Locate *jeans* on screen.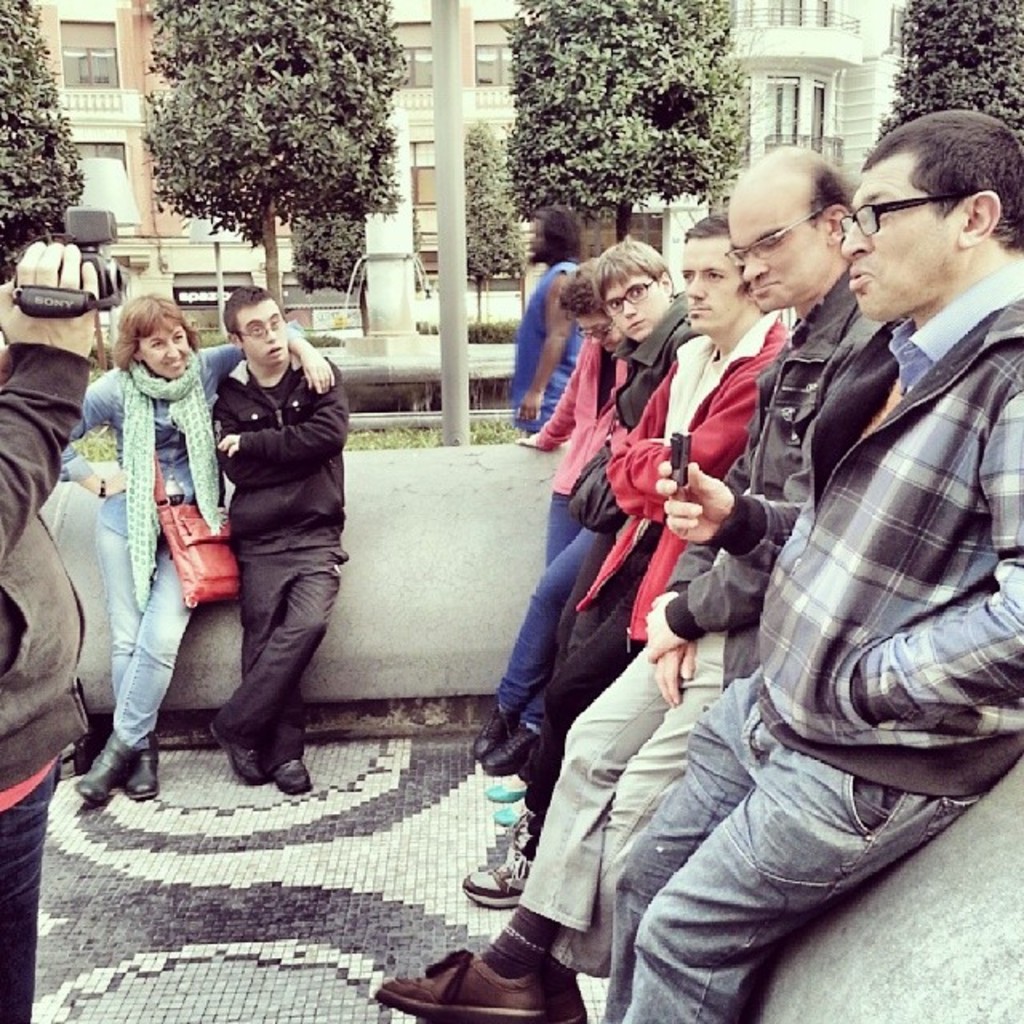
On screen at locate(483, 512, 629, 730).
